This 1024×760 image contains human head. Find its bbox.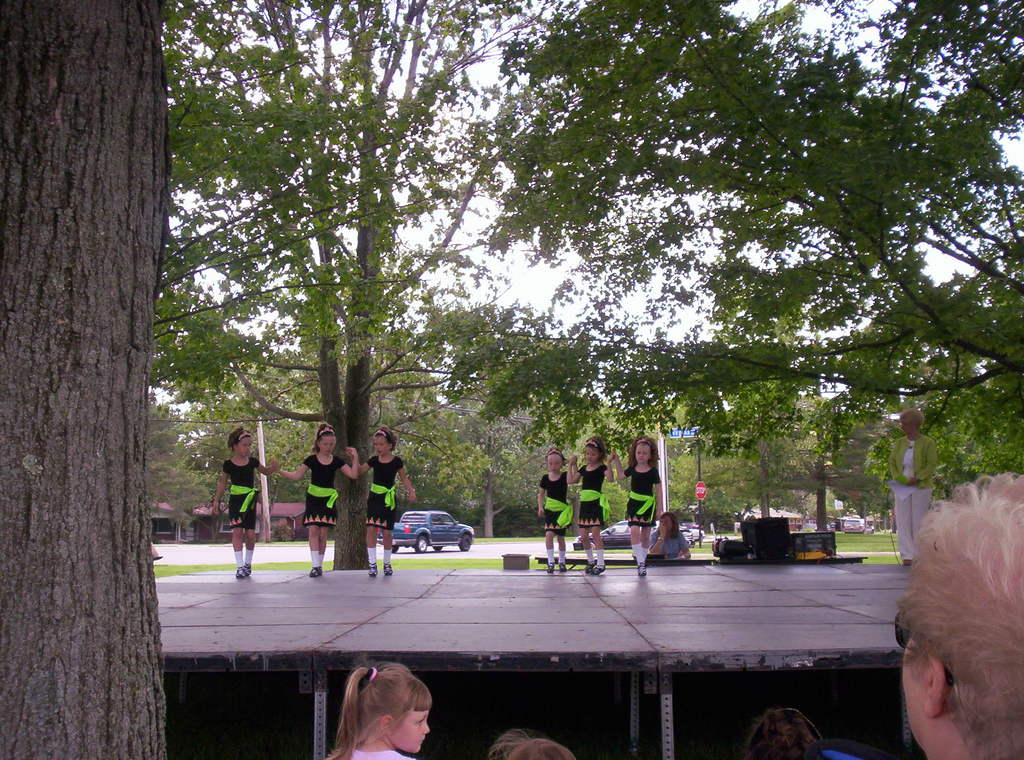
(x1=897, y1=408, x2=923, y2=442).
